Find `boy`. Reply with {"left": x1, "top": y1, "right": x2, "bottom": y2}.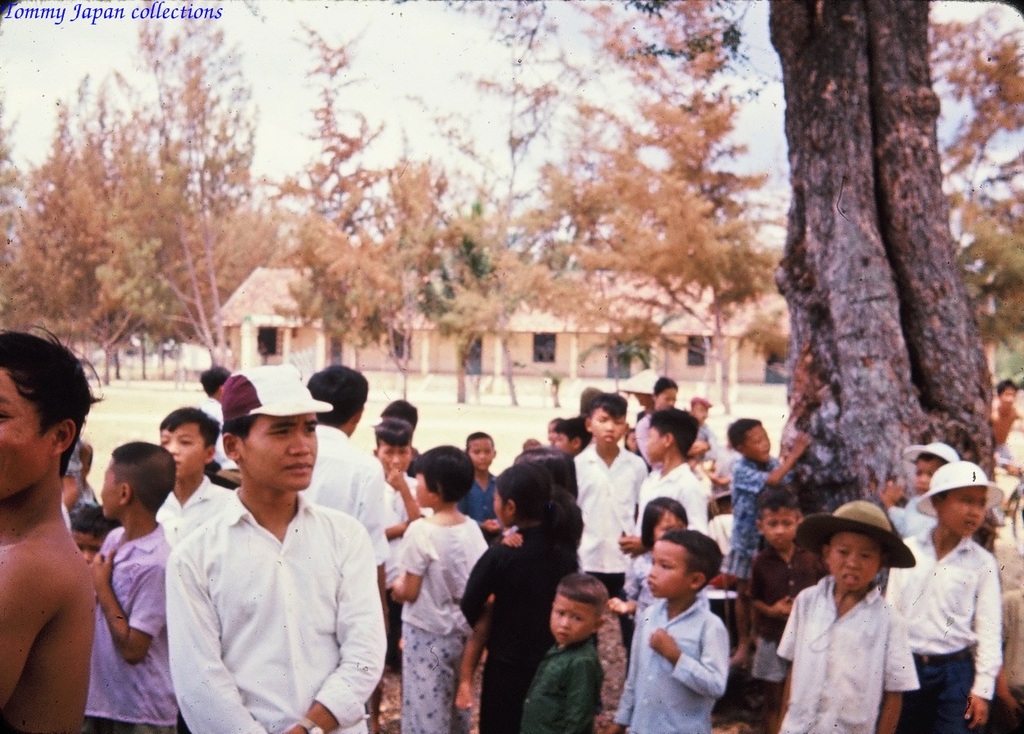
{"left": 510, "top": 565, "right": 625, "bottom": 733}.
